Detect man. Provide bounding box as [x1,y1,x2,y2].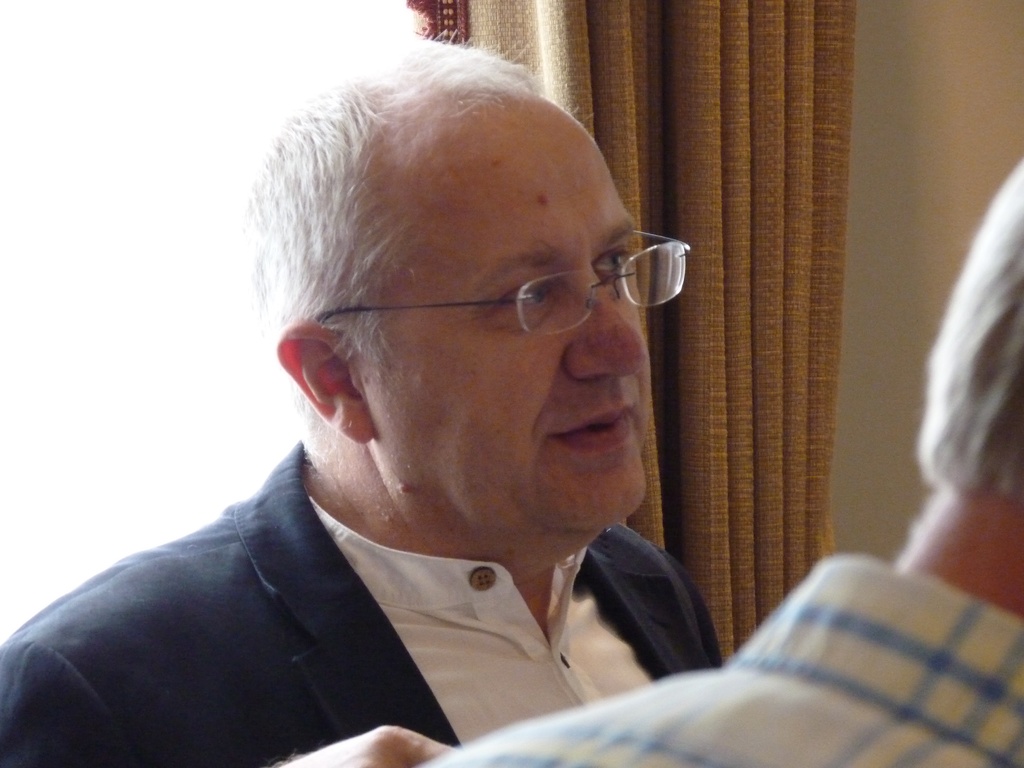
[0,31,724,767].
